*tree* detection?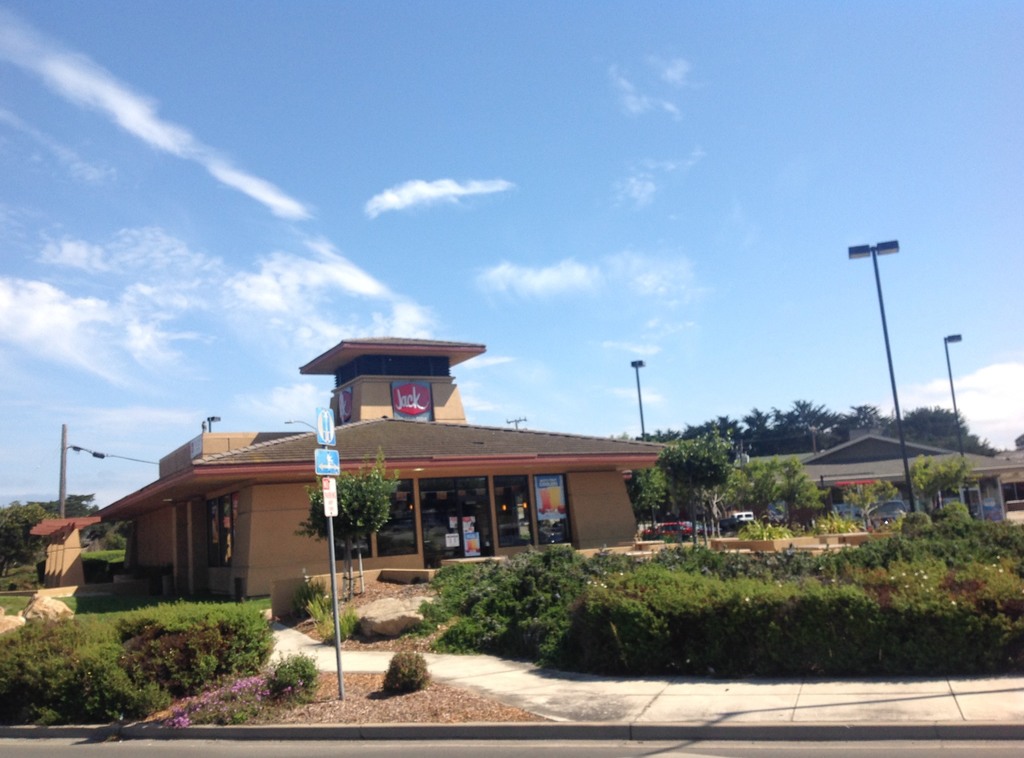
[x1=902, y1=450, x2=971, y2=531]
